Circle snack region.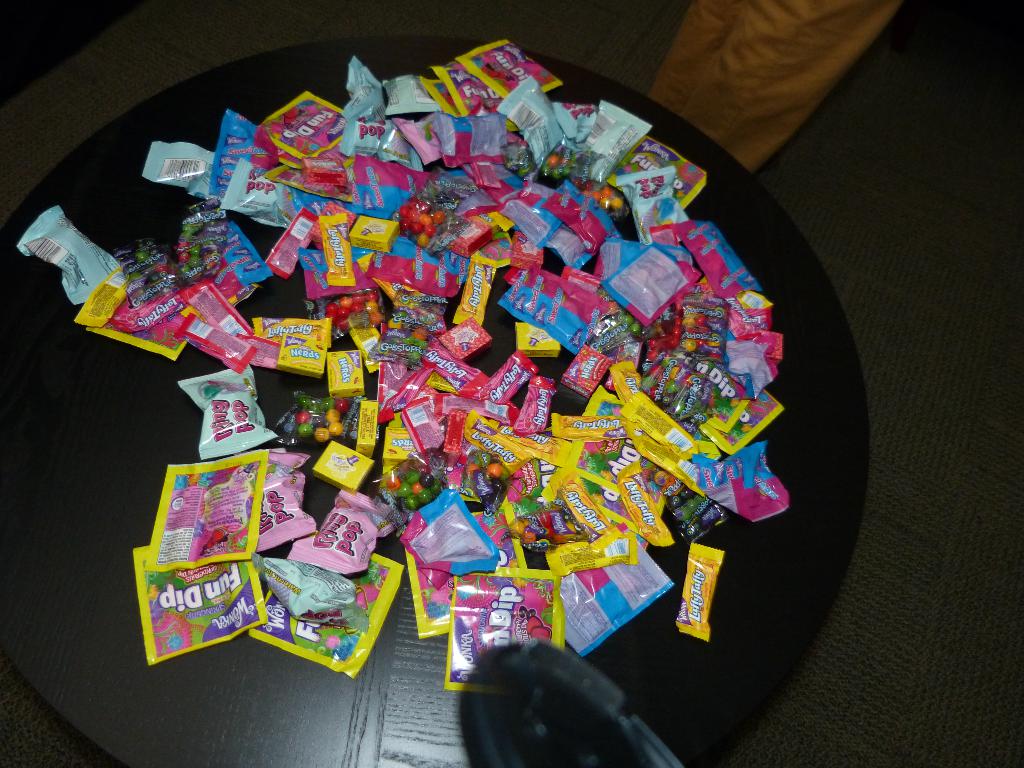
Region: bbox=(10, 31, 794, 694).
